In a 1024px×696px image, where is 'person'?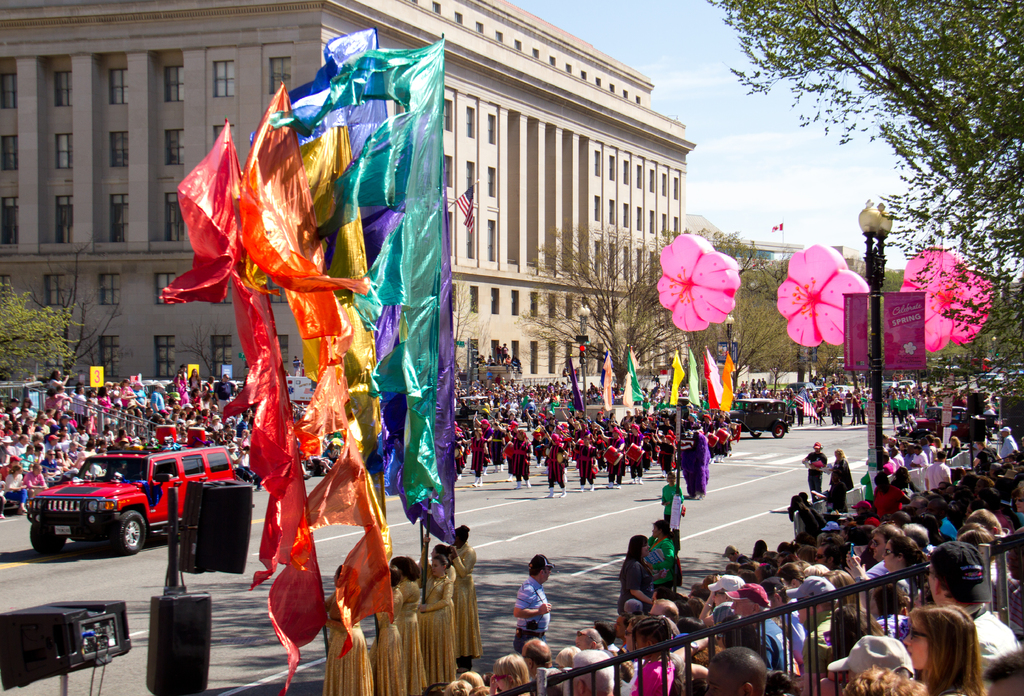
rect(888, 463, 917, 508).
